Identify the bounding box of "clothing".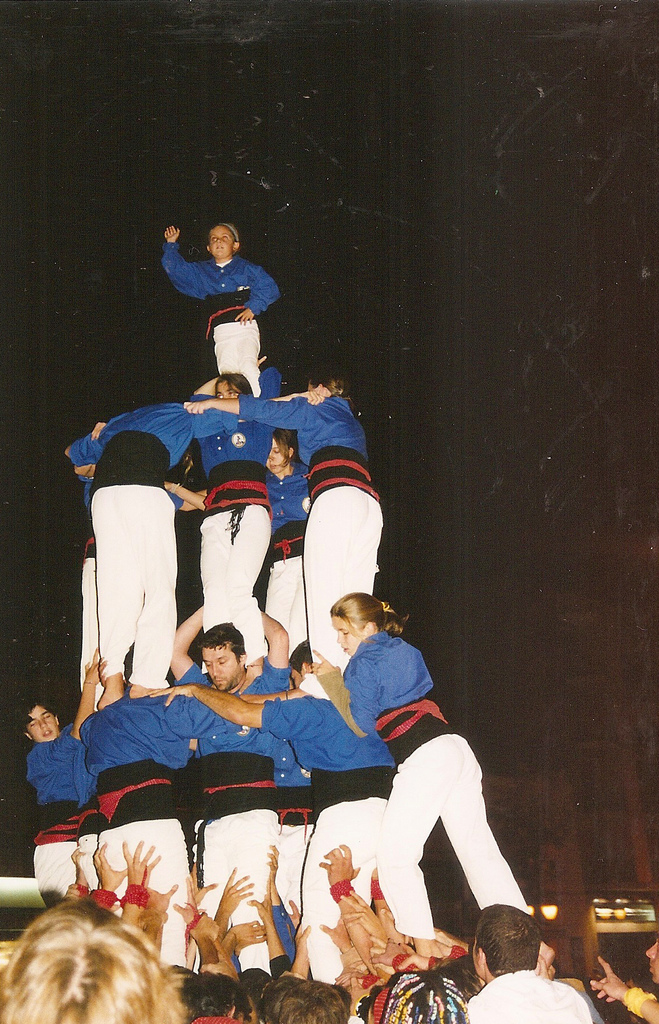
pyautogui.locateOnScreen(262, 468, 305, 650).
